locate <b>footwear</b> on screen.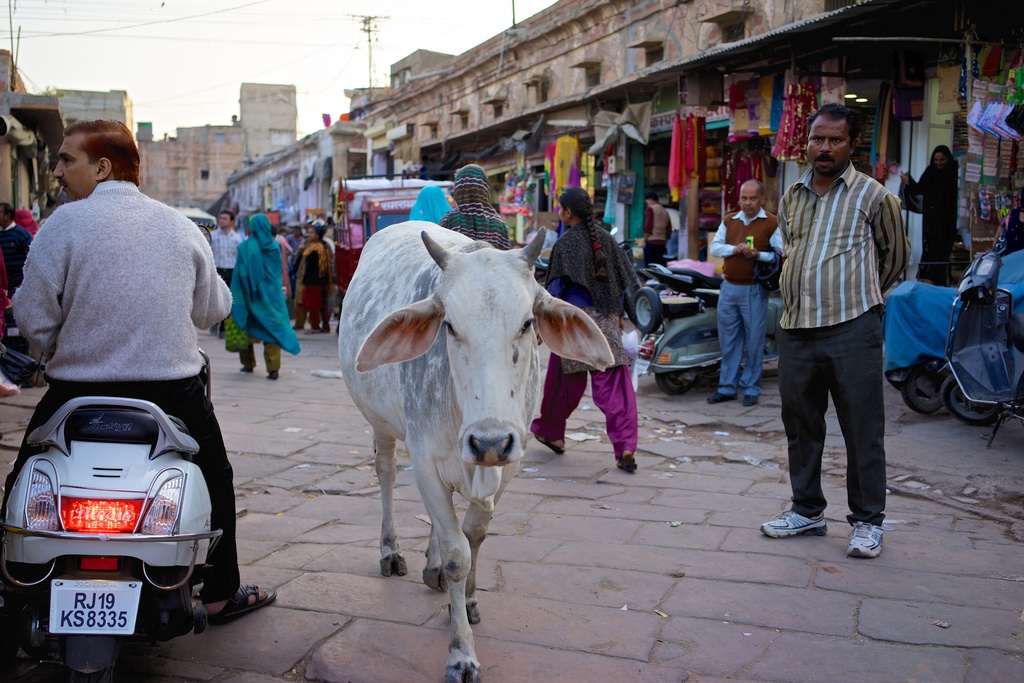
On screen at left=847, top=516, right=887, bottom=562.
